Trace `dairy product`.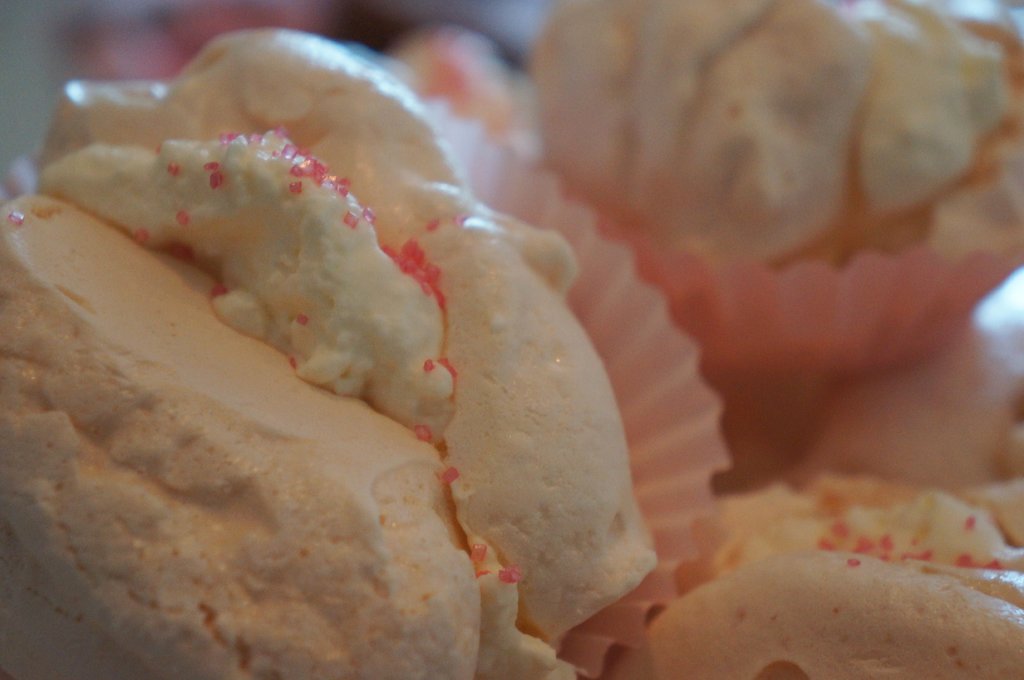
Traced to [x1=0, y1=0, x2=881, y2=674].
